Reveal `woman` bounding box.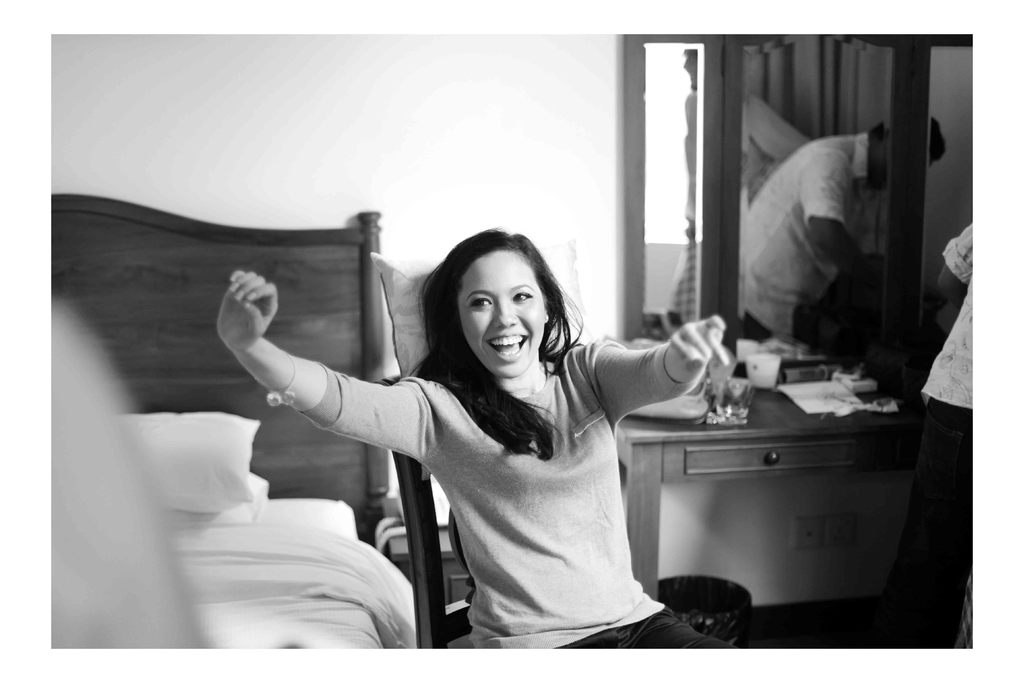
Revealed: [left=268, top=217, right=745, bottom=673].
